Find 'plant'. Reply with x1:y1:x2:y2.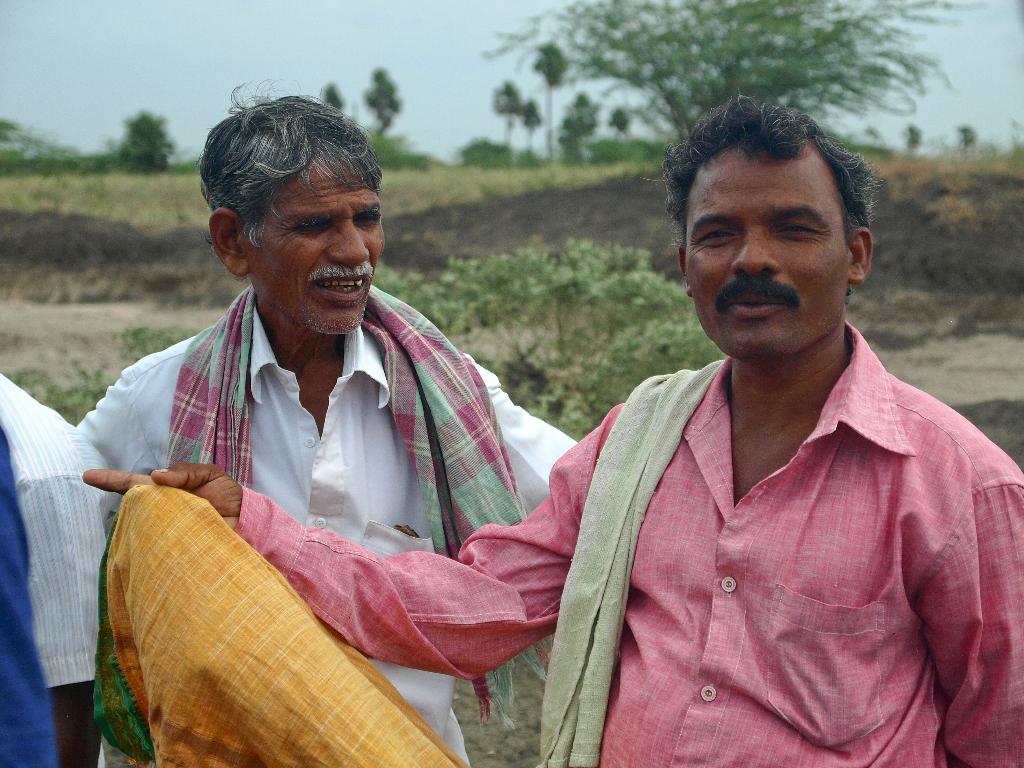
381:237:727:448.
